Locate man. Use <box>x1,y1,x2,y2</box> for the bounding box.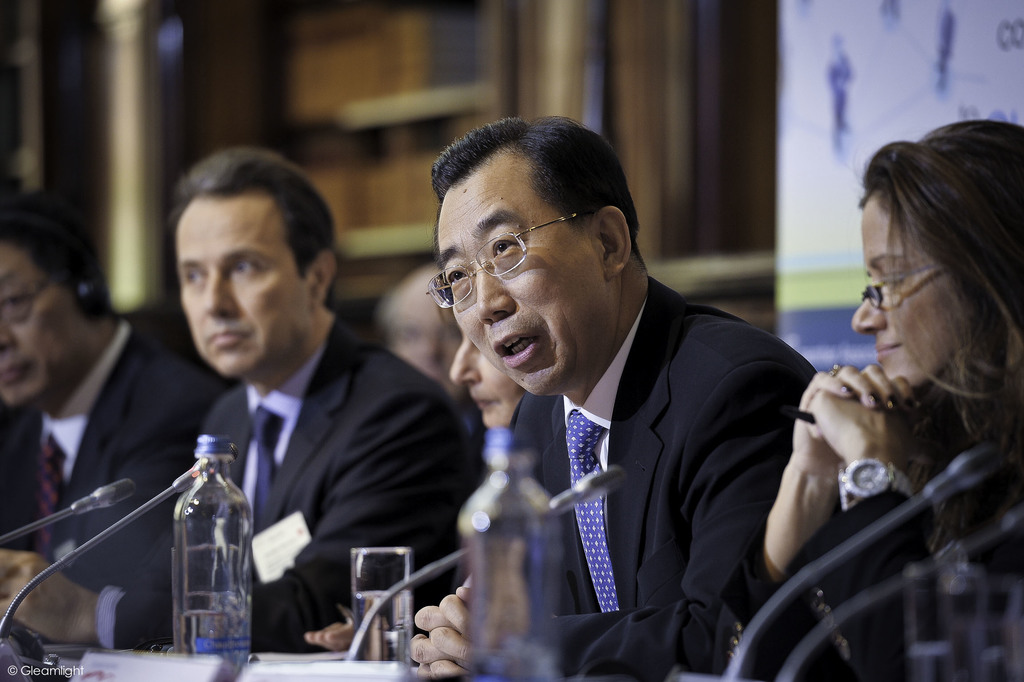
<box>0,208,224,593</box>.
